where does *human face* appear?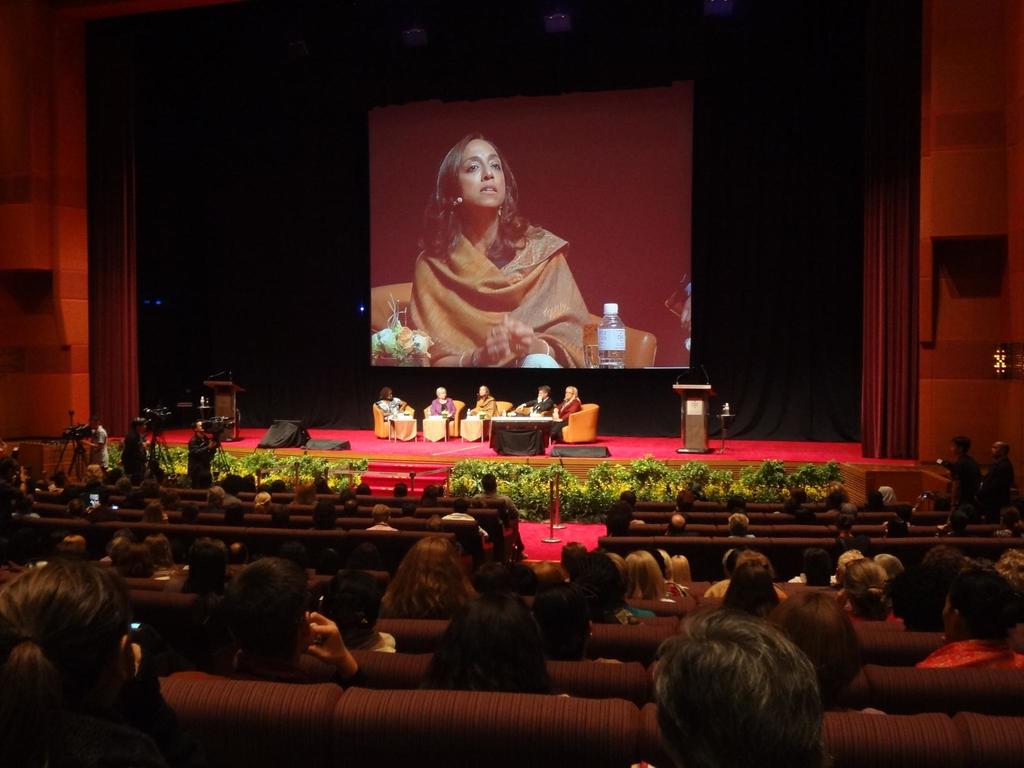
Appears at pyautogui.locateOnScreen(459, 138, 506, 212).
